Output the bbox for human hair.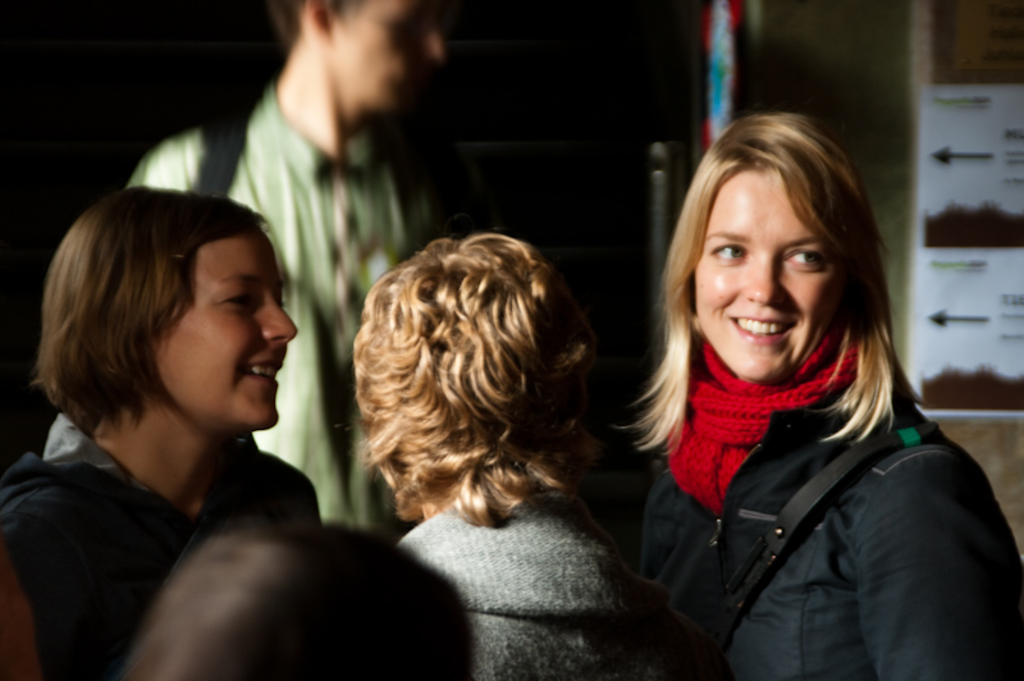
l=47, t=175, r=288, b=466.
